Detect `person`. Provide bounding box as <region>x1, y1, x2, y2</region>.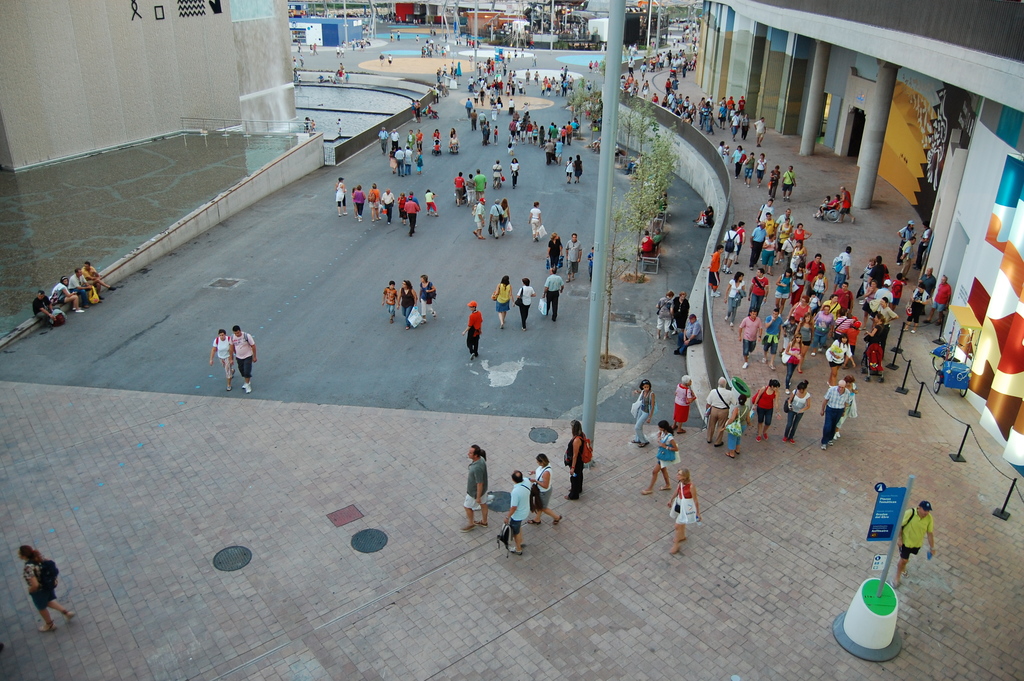
<region>724, 95, 739, 111</region>.
